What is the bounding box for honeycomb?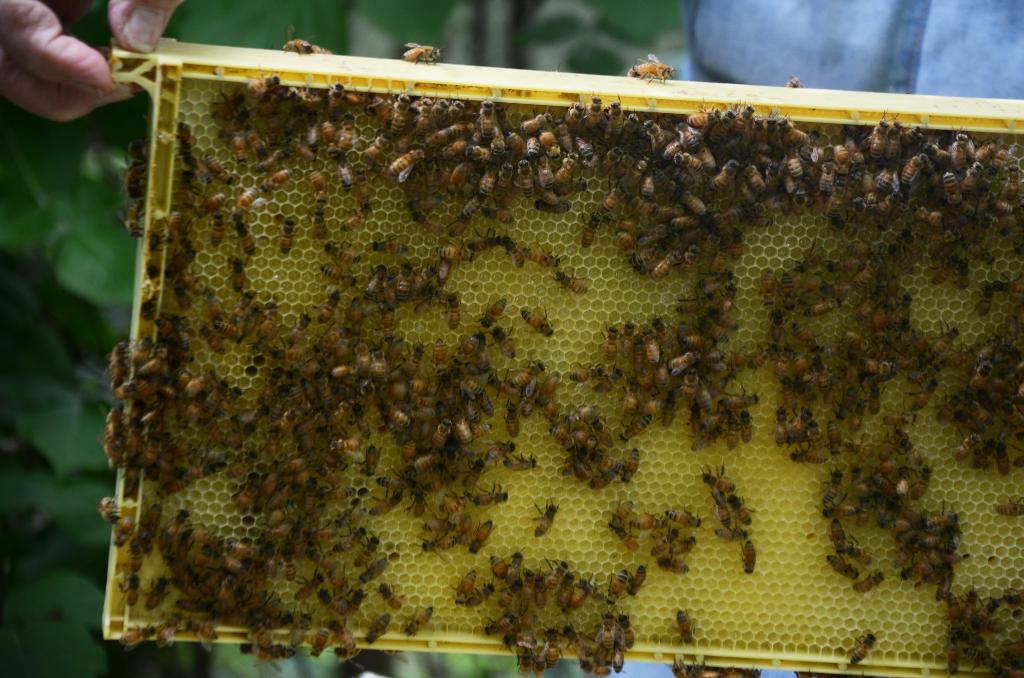
<bbox>120, 60, 1023, 674</bbox>.
